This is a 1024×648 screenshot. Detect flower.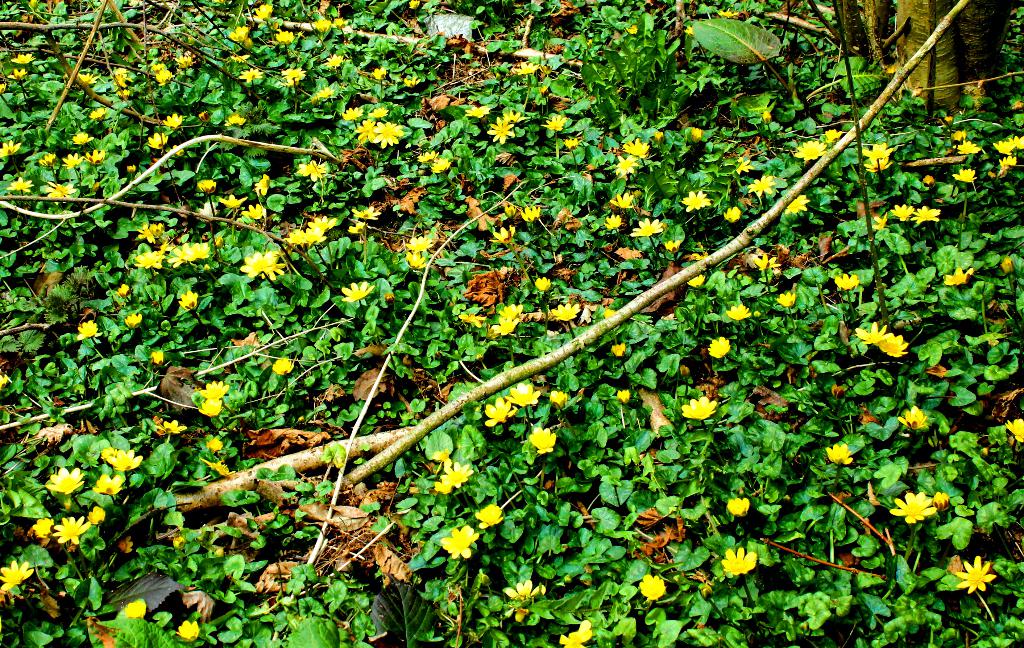
<region>516, 59, 546, 78</region>.
